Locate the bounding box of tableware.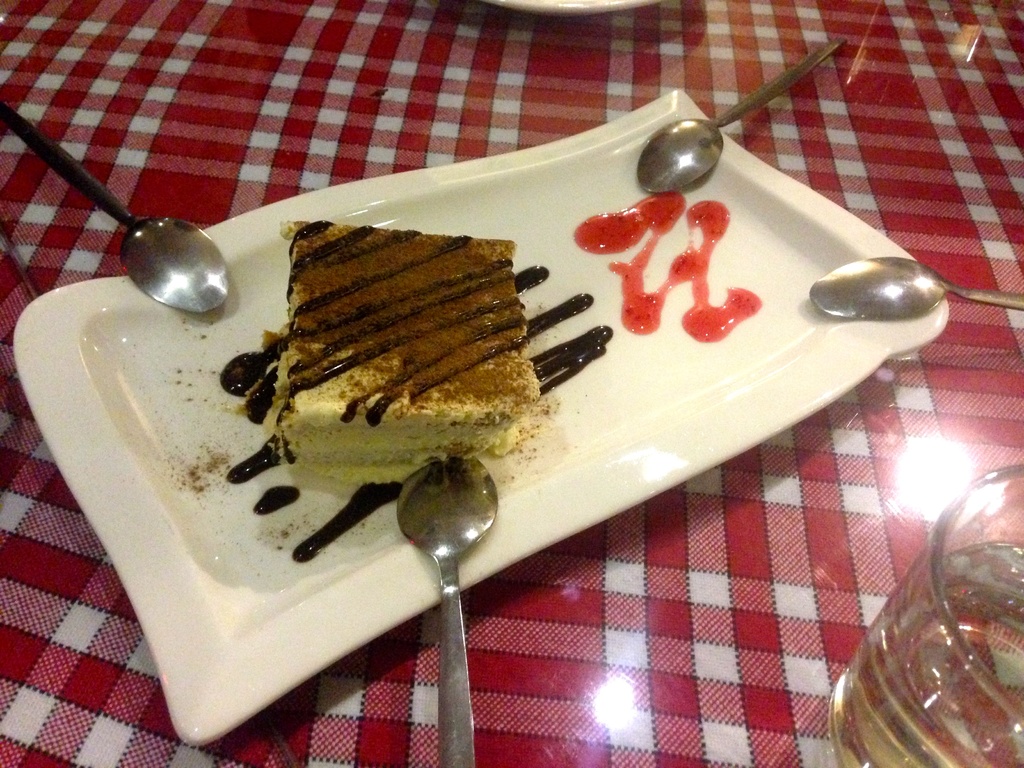
Bounding box: box=[634, 35, 849, 193].
